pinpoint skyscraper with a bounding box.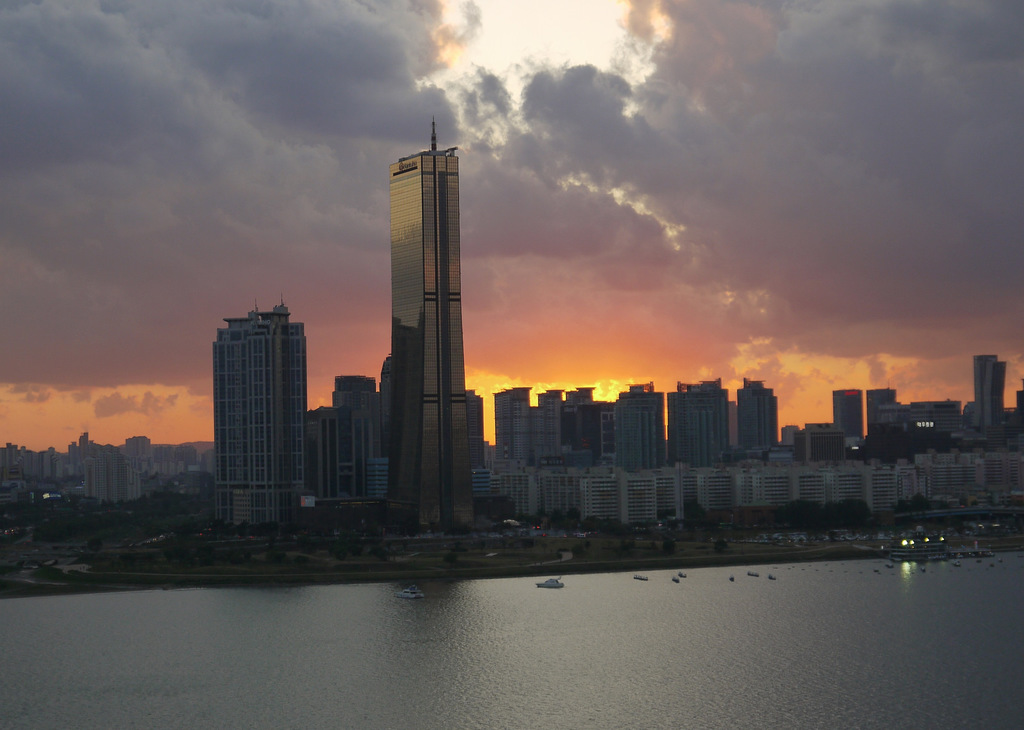
BBox(665, 377, 734, 466).
